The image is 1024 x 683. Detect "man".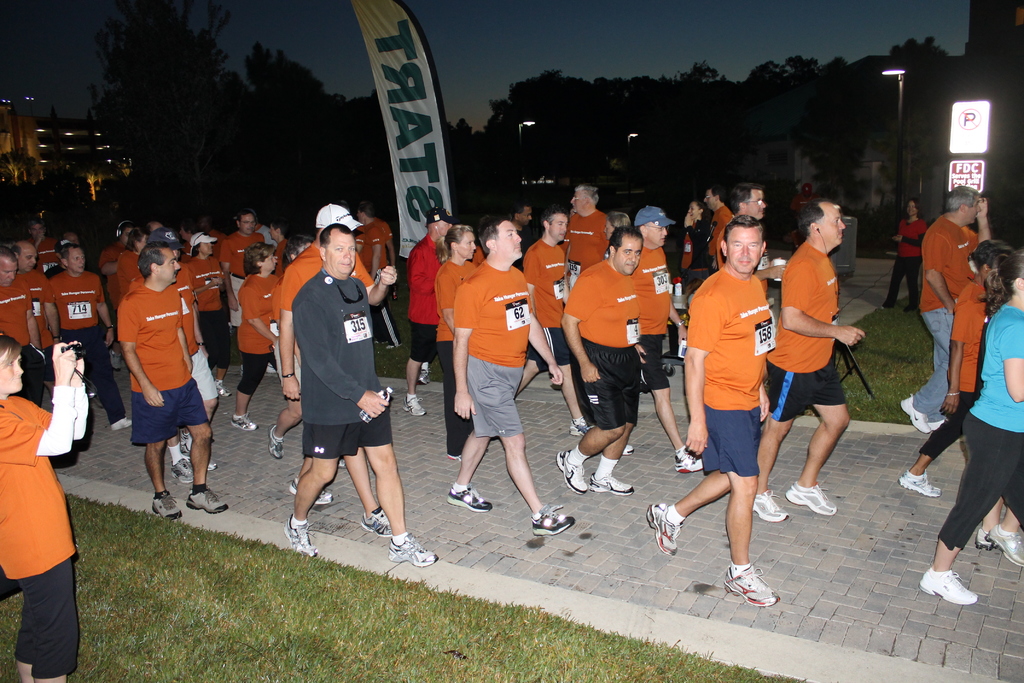
Detection: <bbox>647, 212, 783, 600</bbox>.
